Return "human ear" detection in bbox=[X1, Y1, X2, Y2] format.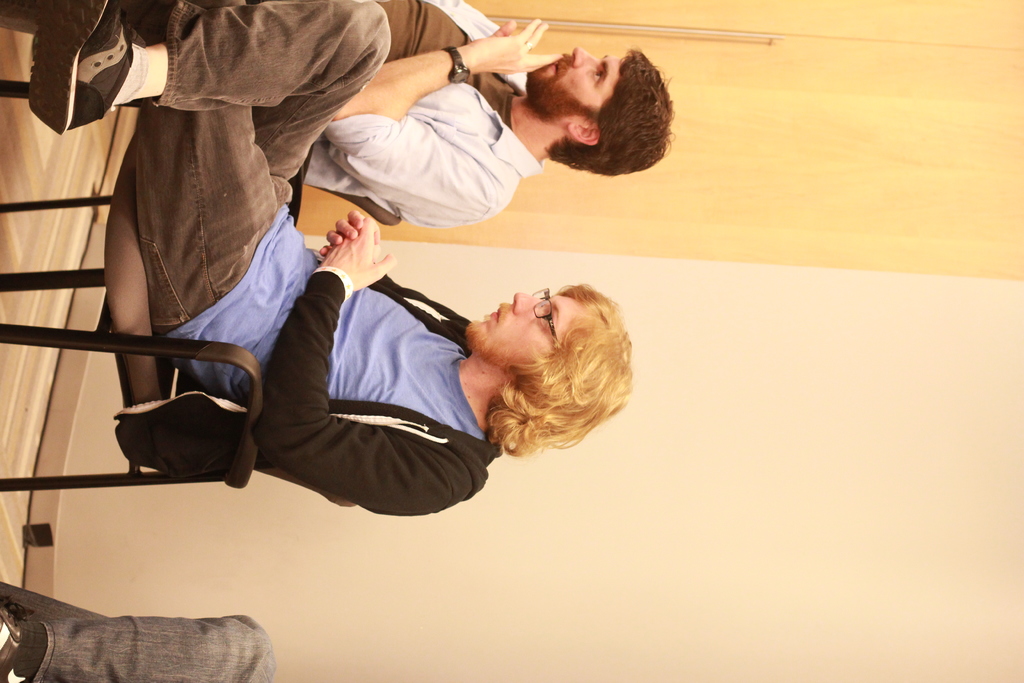
bbox=[569, 123, 601, 147].
